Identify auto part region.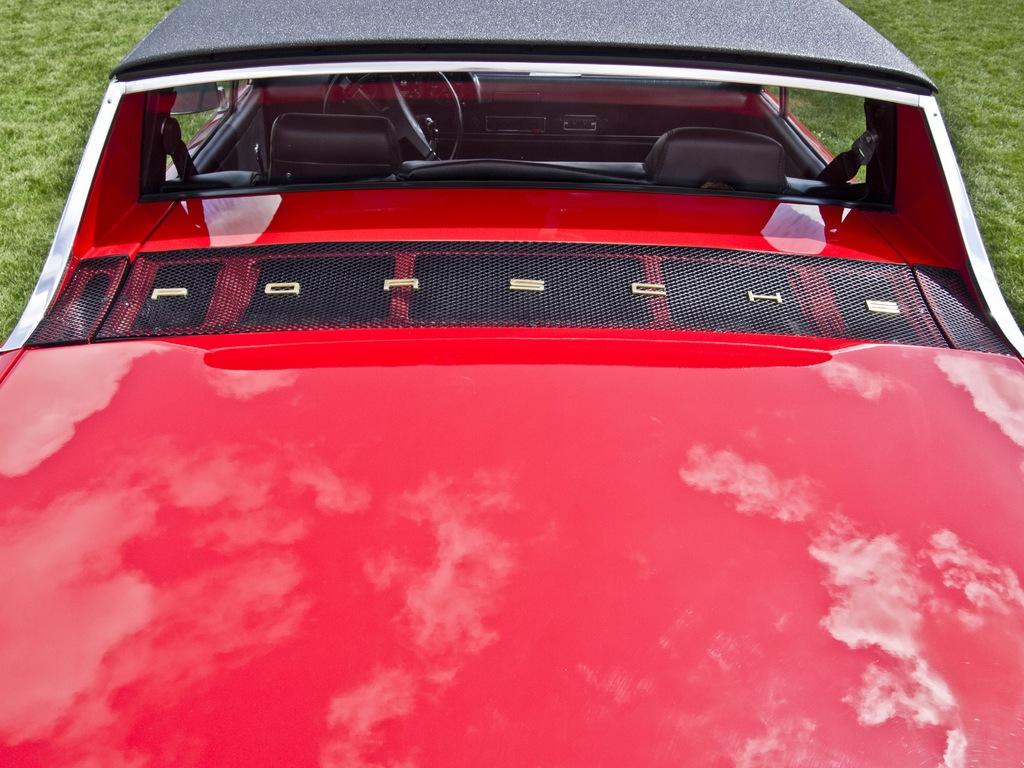
Region: 328, 67, 465, 158.
